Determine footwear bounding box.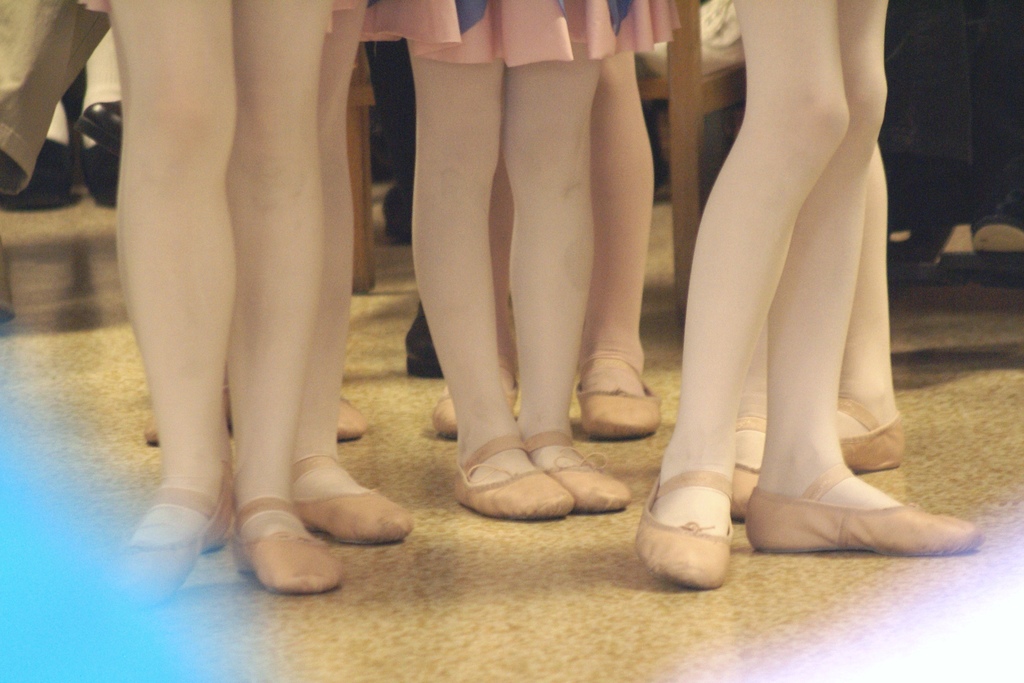
Determined: {"left": 230, "top": 497, "right": 348, "bottom": 600}.
